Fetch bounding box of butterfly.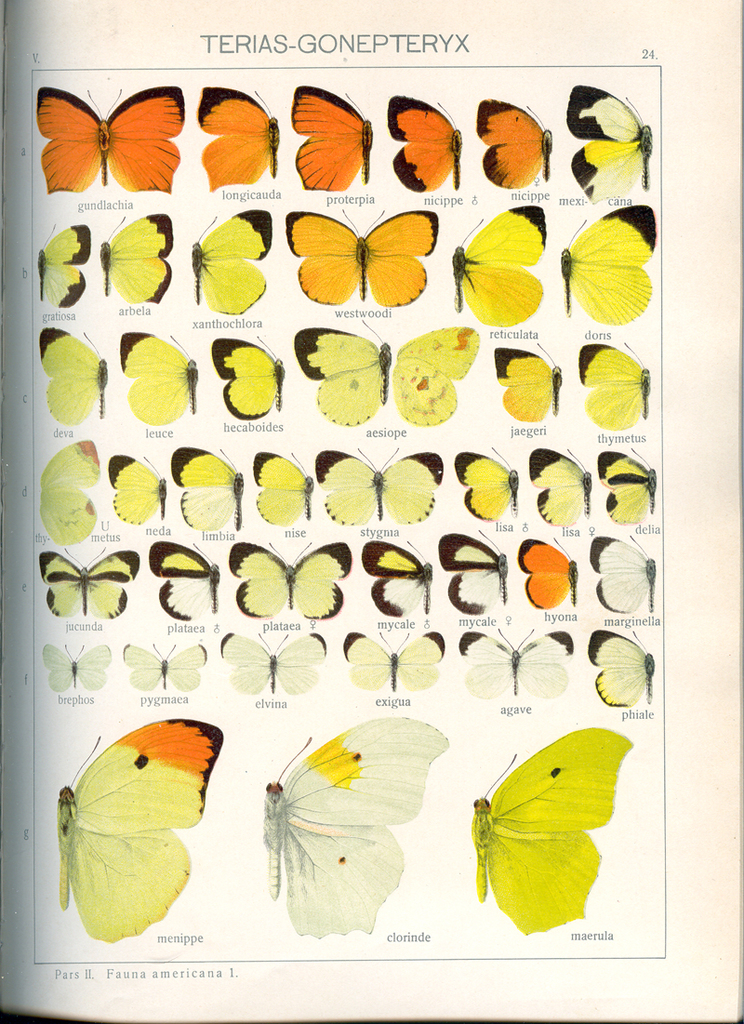
Bbox: bbox=(186, 73, 276, 209).
